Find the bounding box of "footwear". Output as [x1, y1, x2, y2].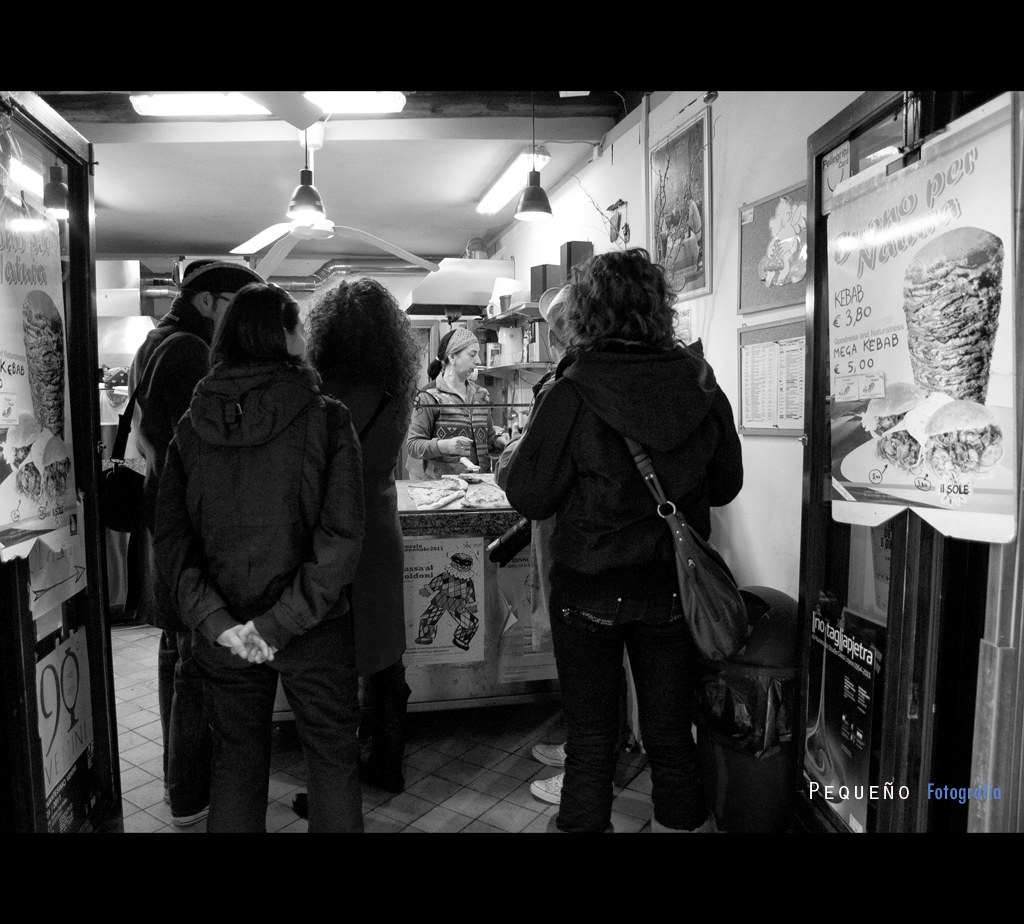
[655, 816, 719, 842].
